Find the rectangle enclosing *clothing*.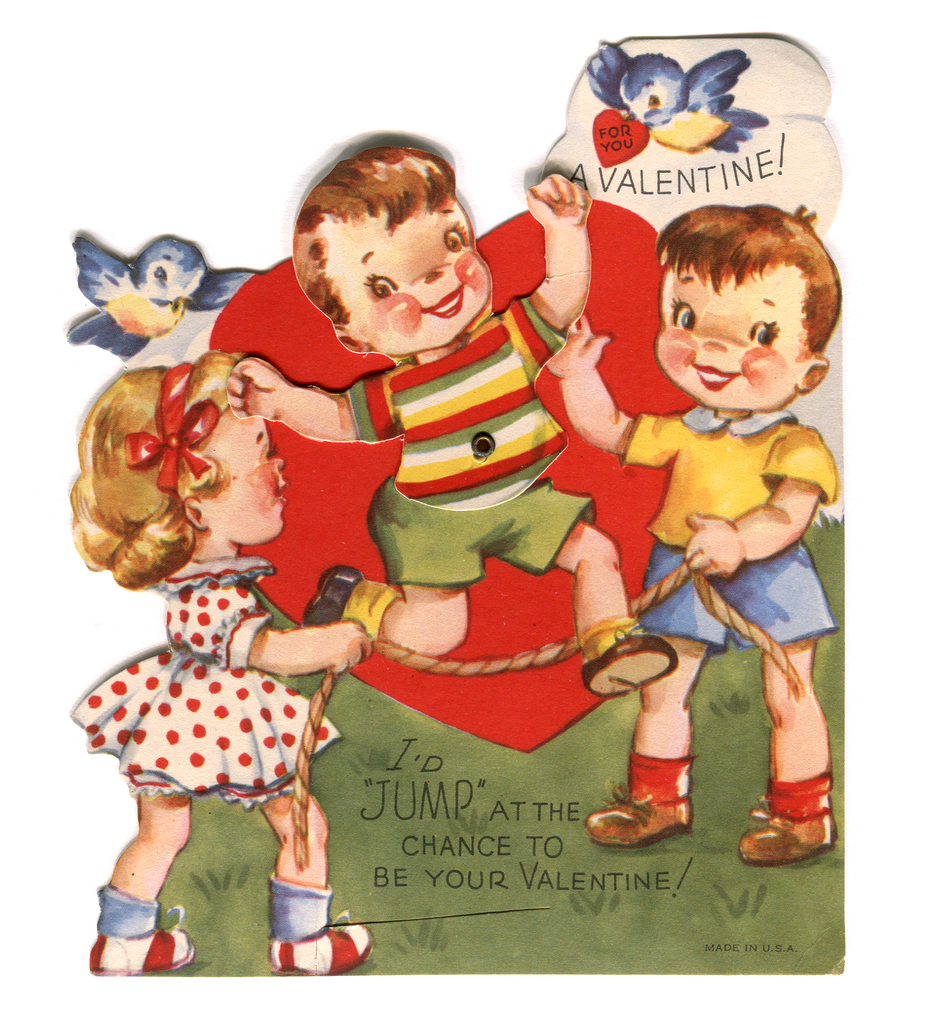
rect(337, 292, 594, 593).
